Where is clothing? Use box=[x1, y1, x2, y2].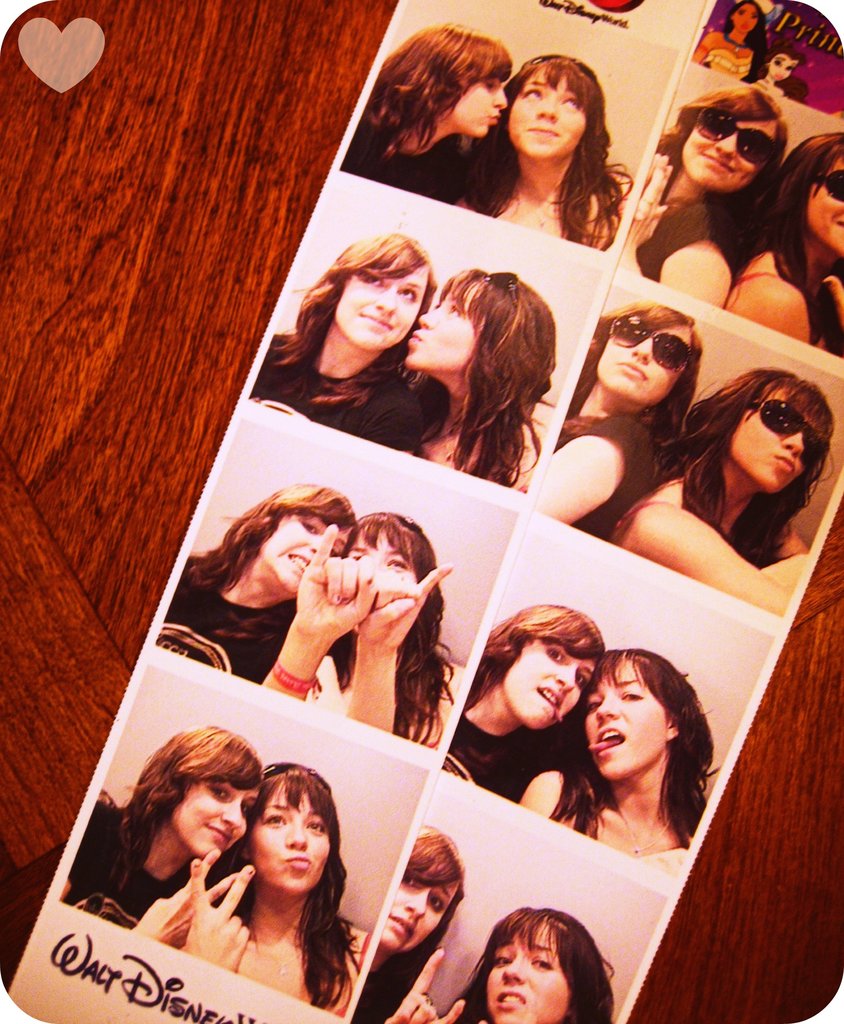
box=[62, 803, 218, 930].
